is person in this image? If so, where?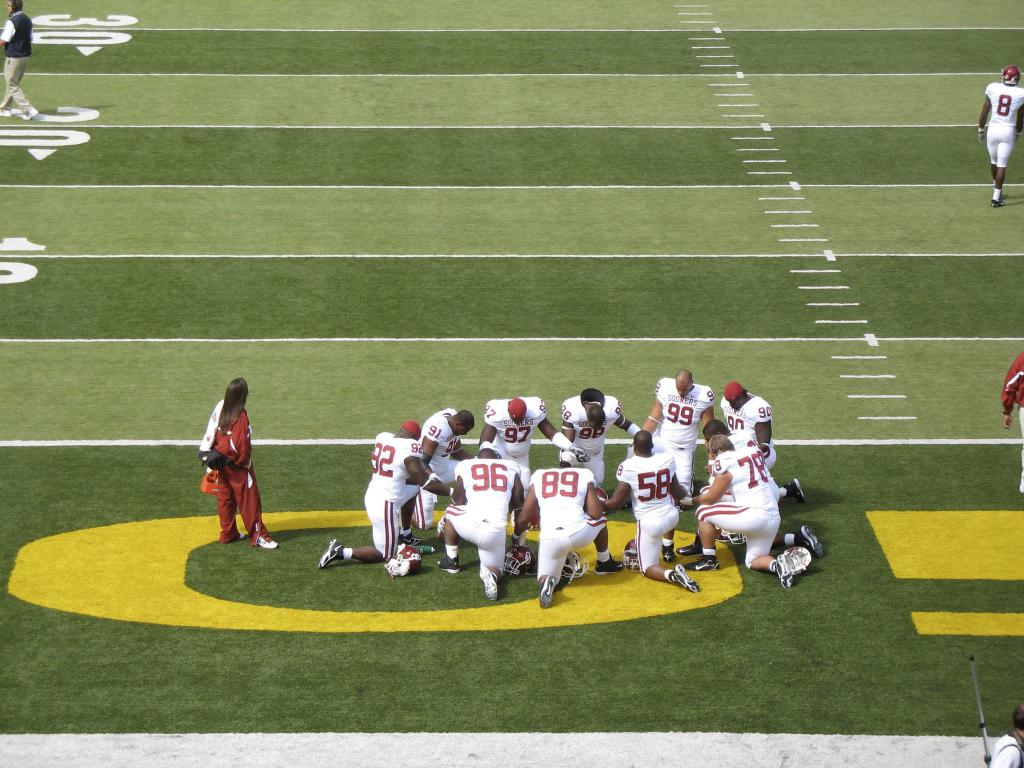
Yes, at box(547, 379, 625, 482).
